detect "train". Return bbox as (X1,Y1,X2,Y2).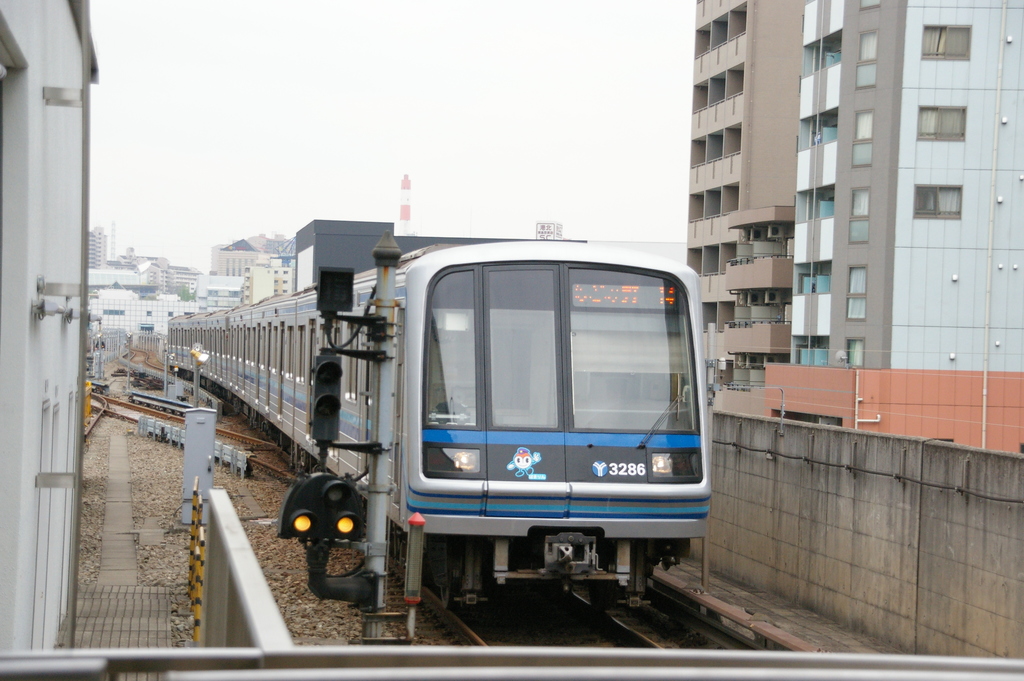
(166,245,716,611).
